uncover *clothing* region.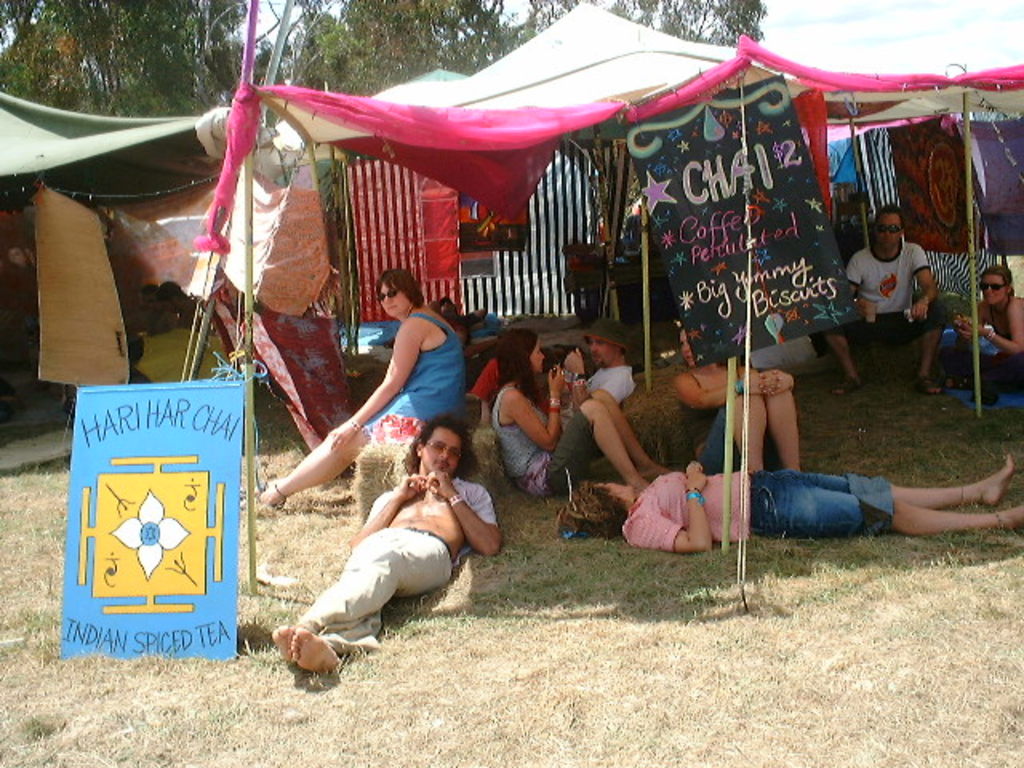
Uncovered: bbox(822, 238, 950, 341).
